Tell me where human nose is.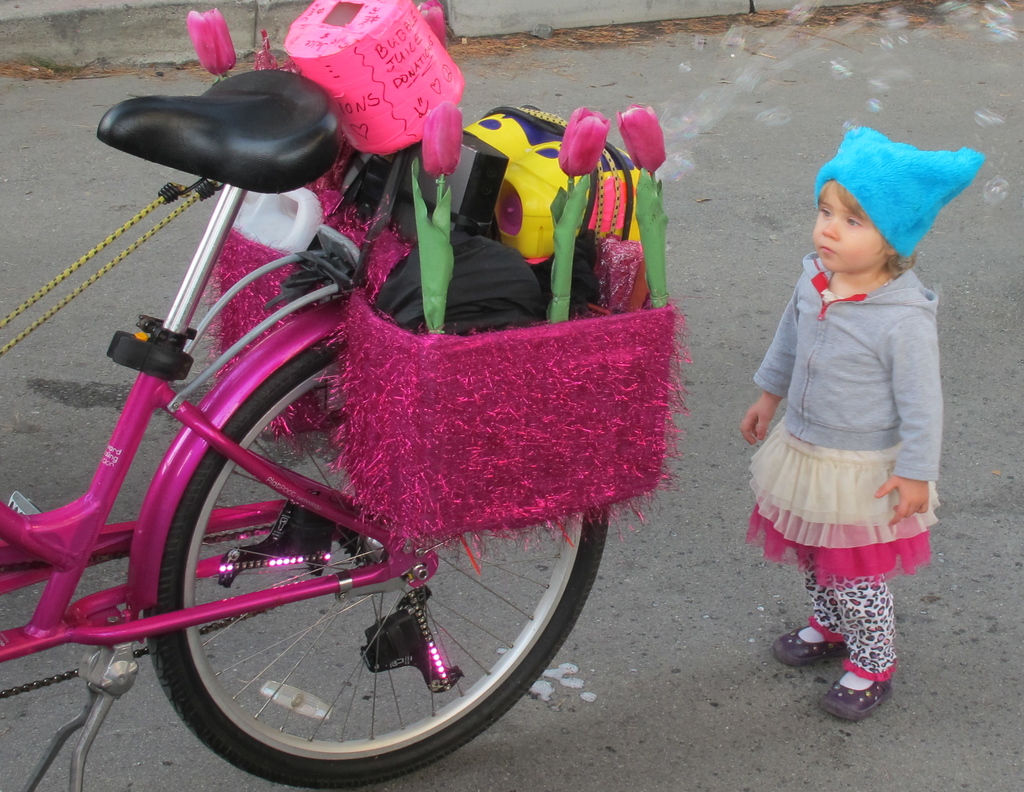
human nose is at [819,216,838,238].
